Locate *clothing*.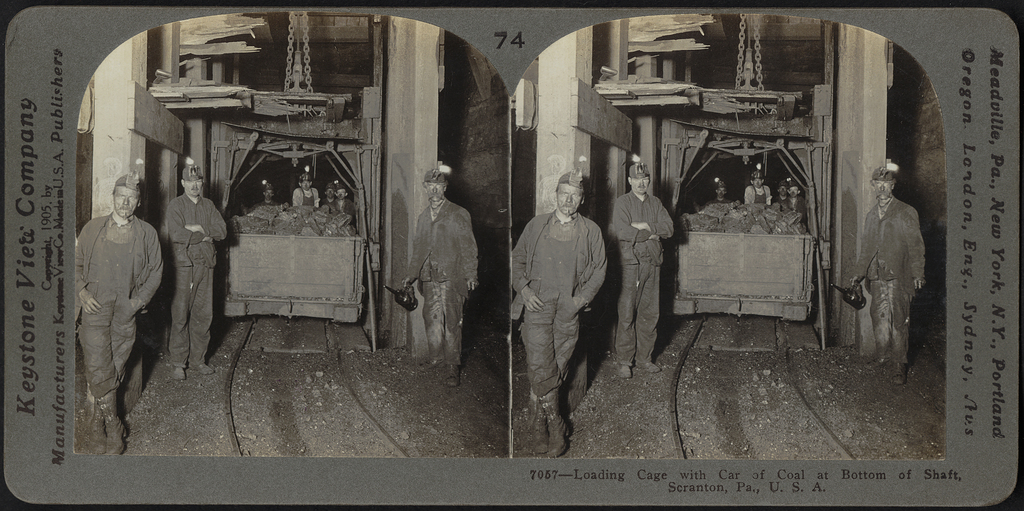
Bounding box: BBox(324, 197, 336, 200).
